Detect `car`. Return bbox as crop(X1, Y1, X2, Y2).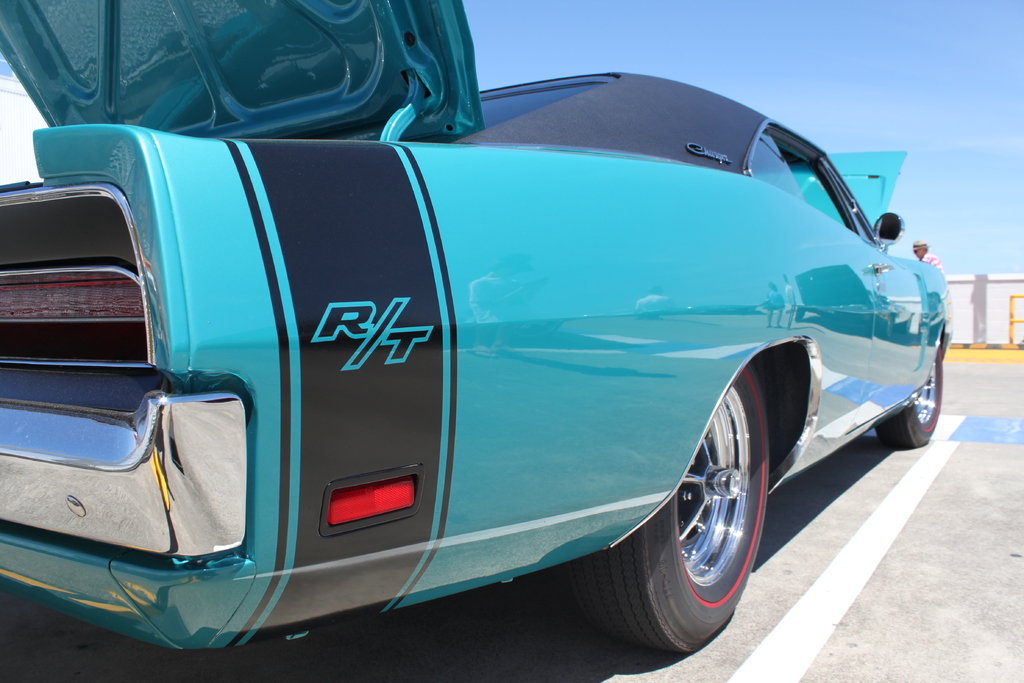
crop(0, 0, 949, 658).
